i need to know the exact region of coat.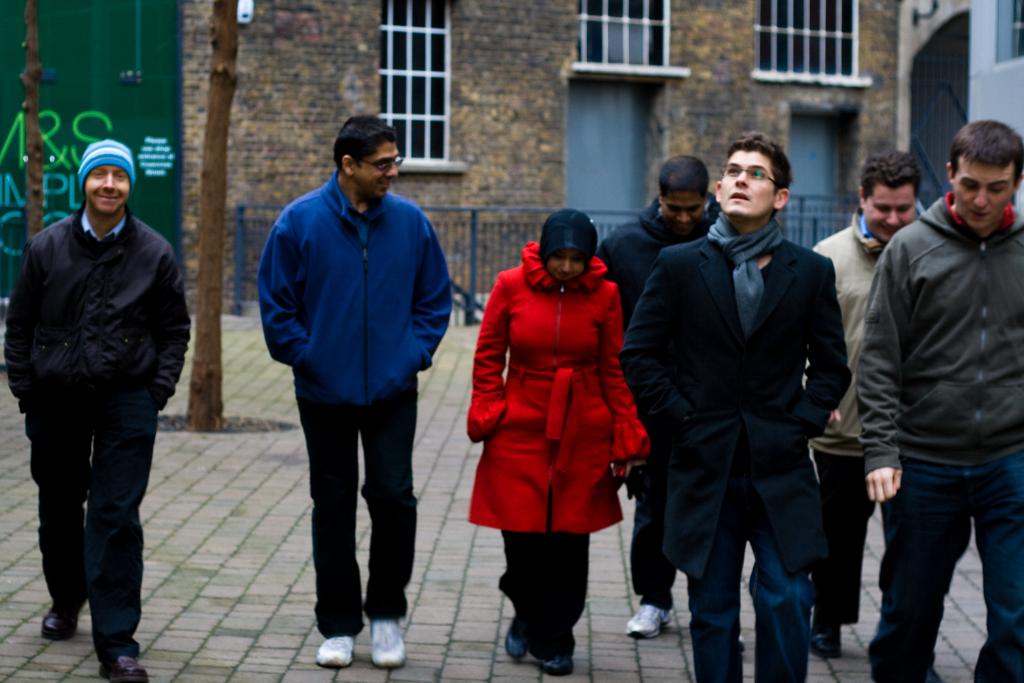
Region: <region>618, 226, 851, 576</region>.
